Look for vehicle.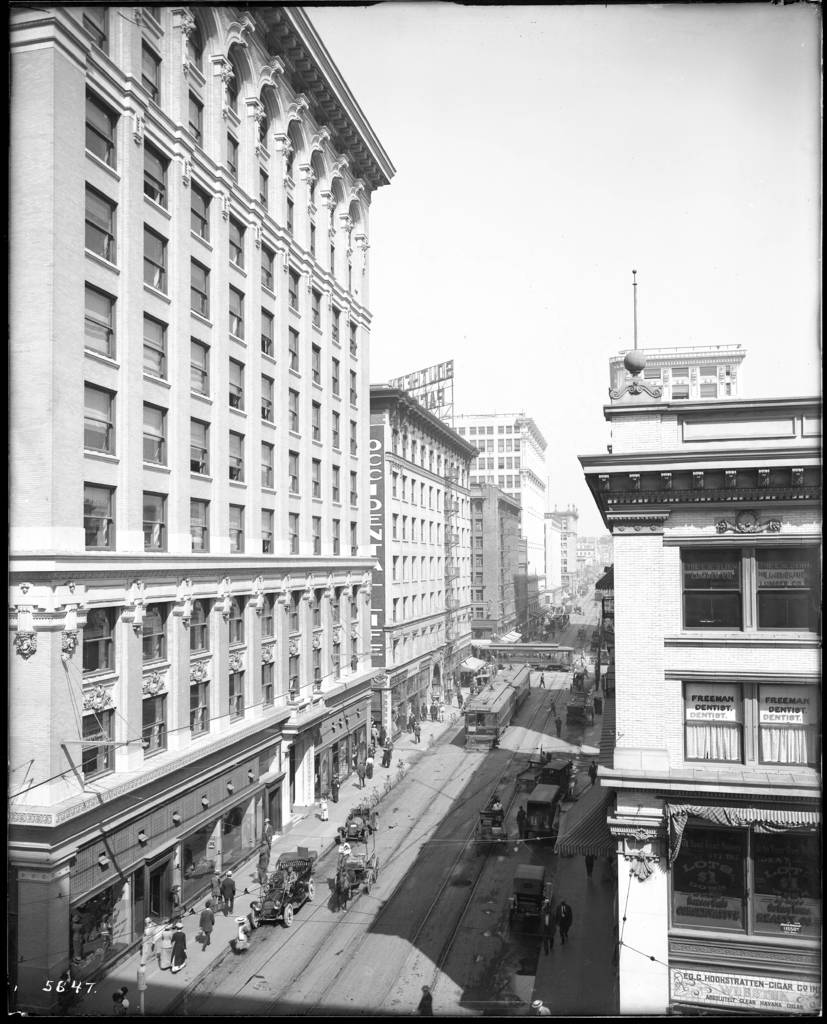
Found: (329, 841, 379, 902).
